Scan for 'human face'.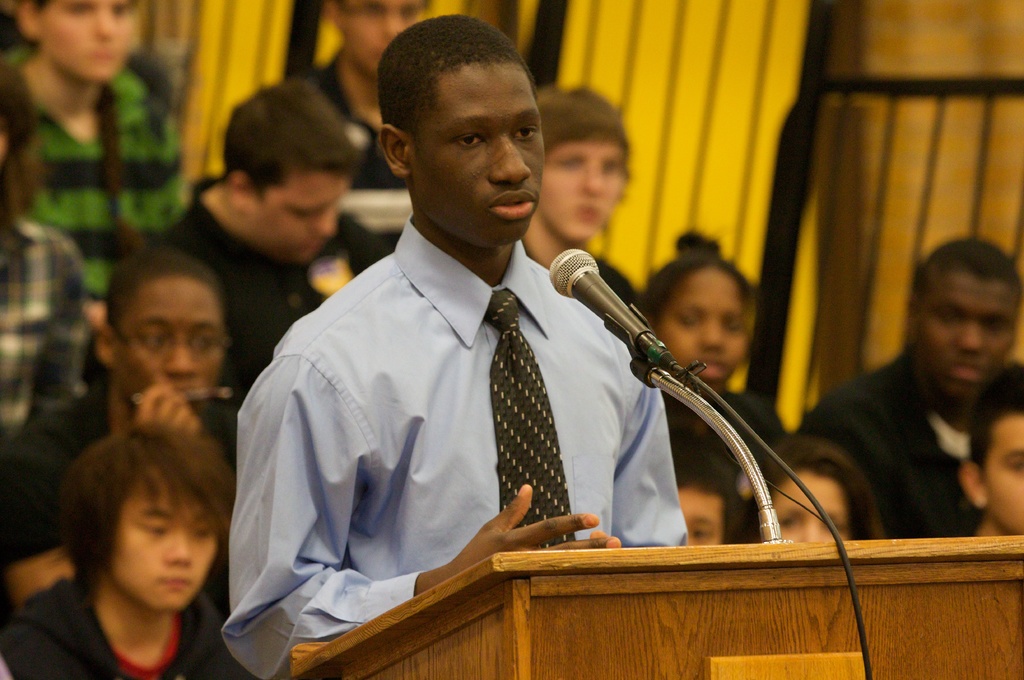
Scan result: bbox(409, 62, 545, 248).
